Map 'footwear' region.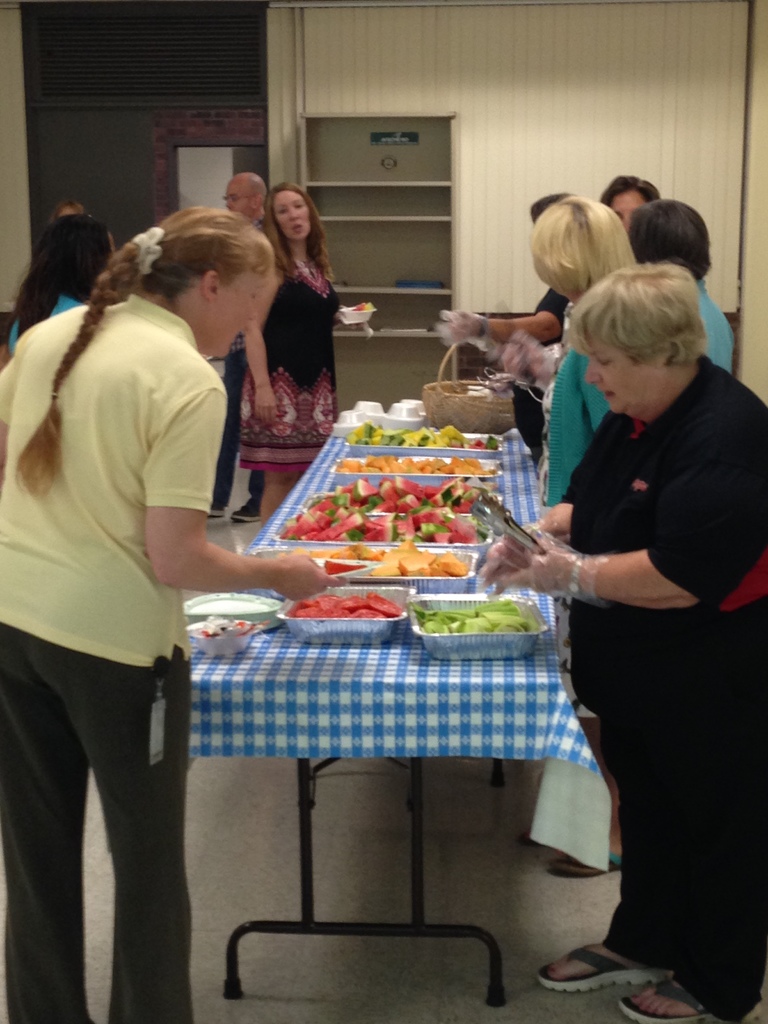
Mapped to pyautogui.locateOnScreen(528, 942, 663, 998).
